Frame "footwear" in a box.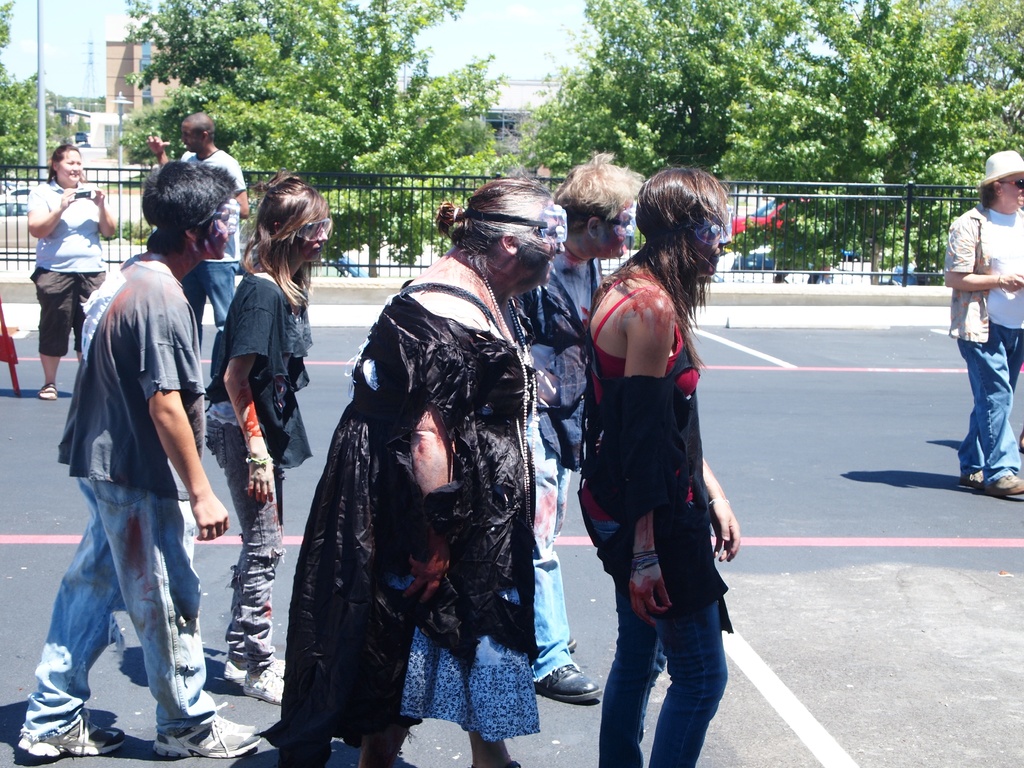
147,701,262,767.
